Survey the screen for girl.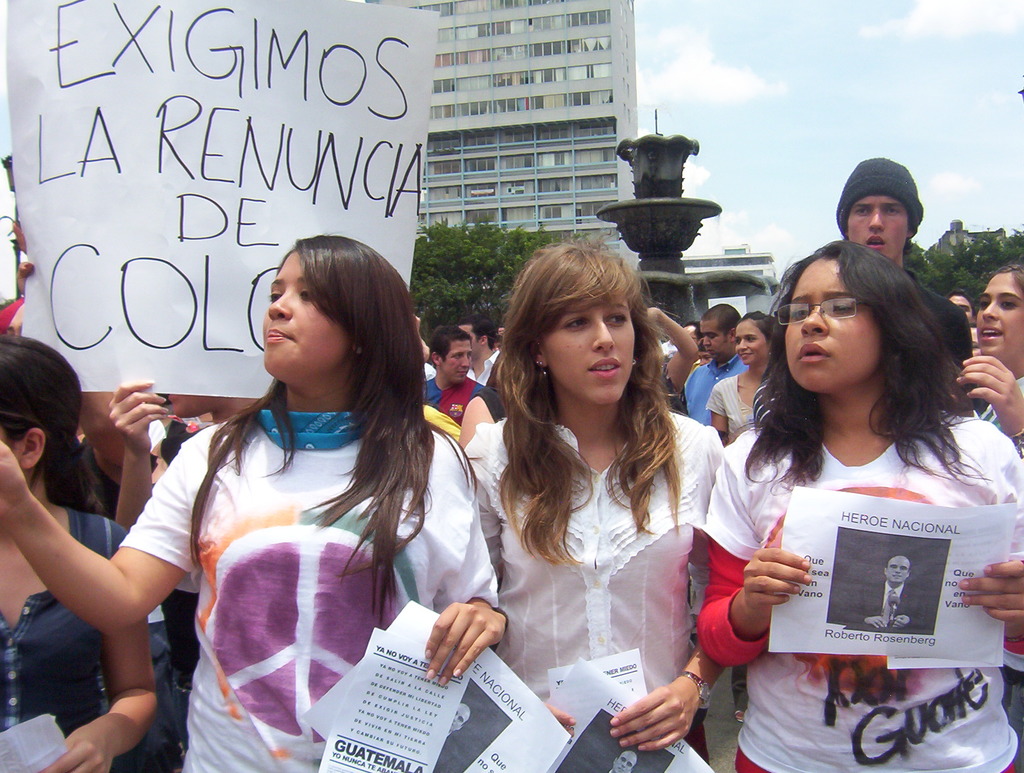
Survey found: Rect(698, 240, 1023, 772).
